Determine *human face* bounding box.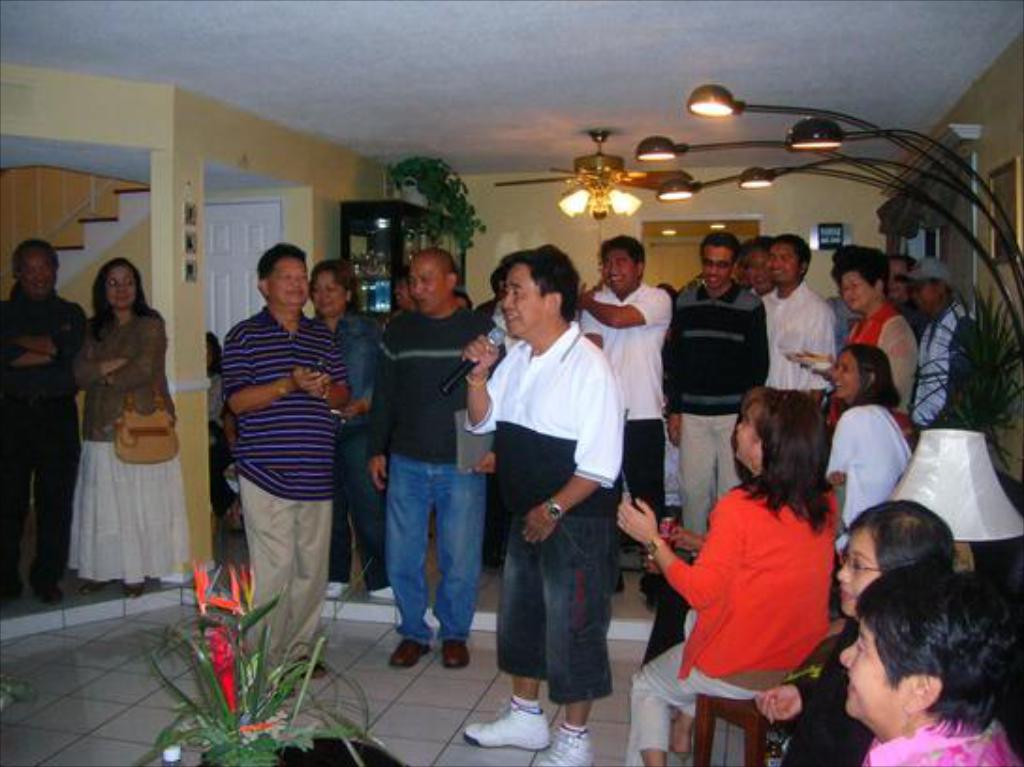
Determined: Rect(748, 250, 770, 291).
